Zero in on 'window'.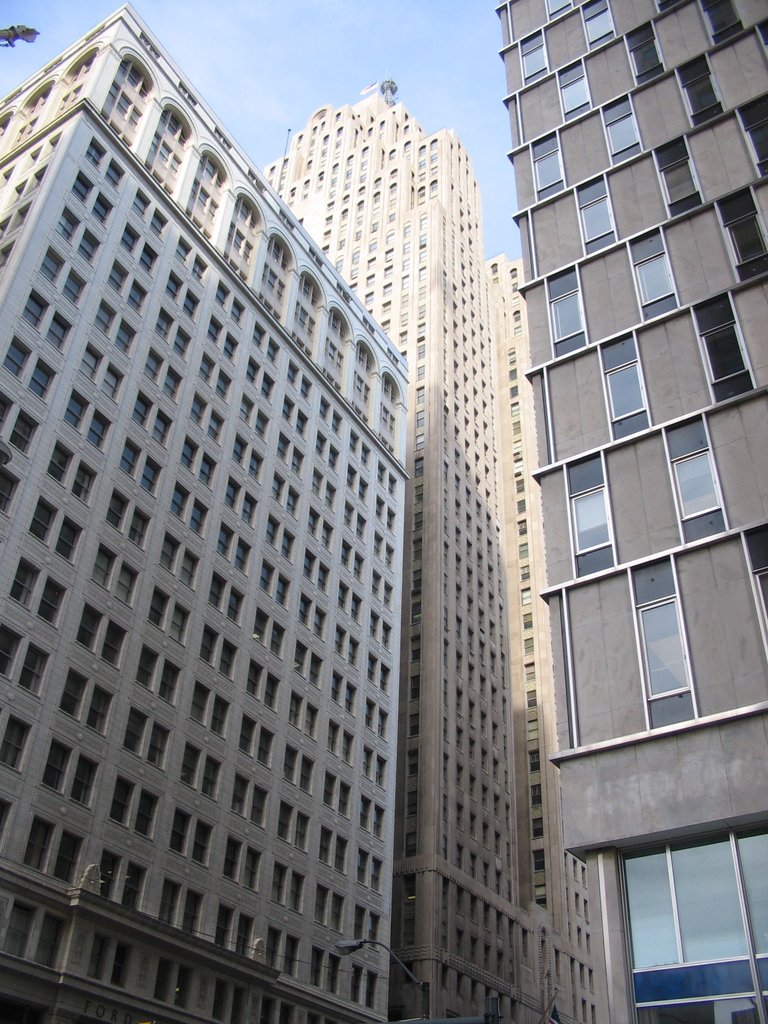
Zeroed in: crop(327, 715, 343, 753).
